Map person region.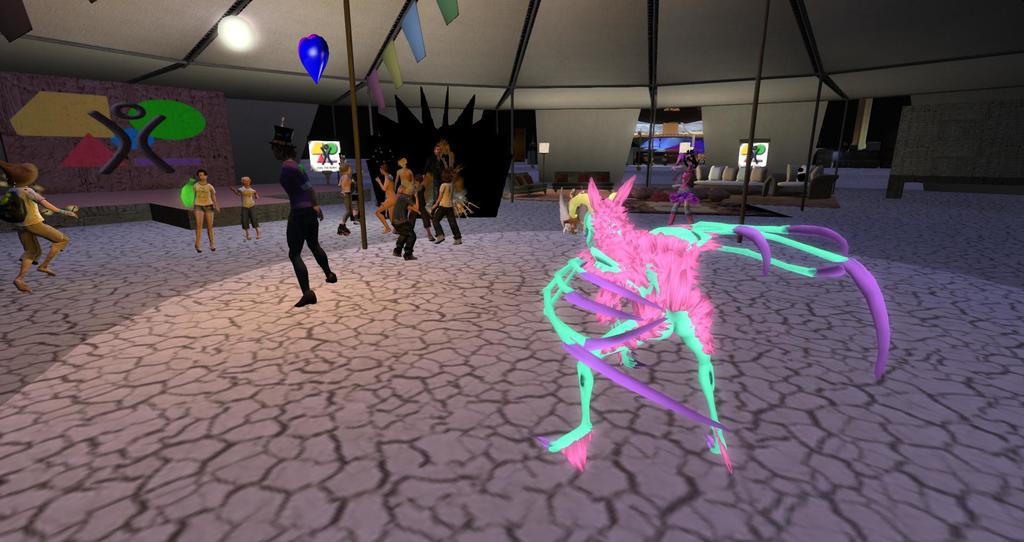
Mapped to 333 159 364 235.
